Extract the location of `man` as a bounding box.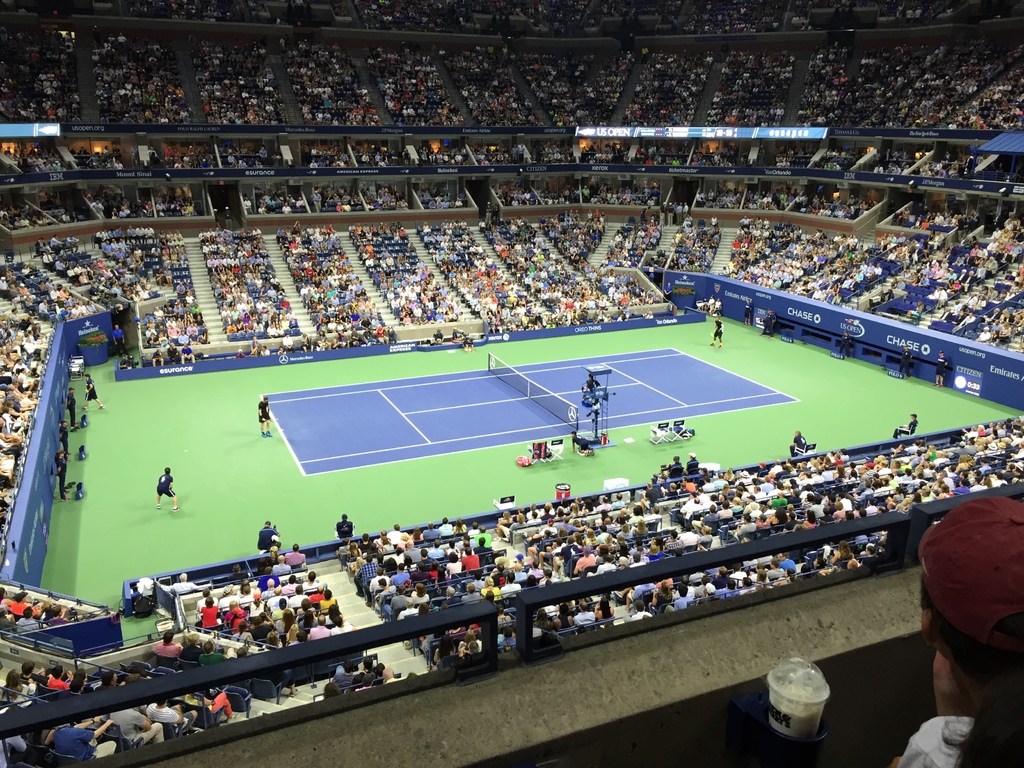
BBox(679, 495, 703, 526).
